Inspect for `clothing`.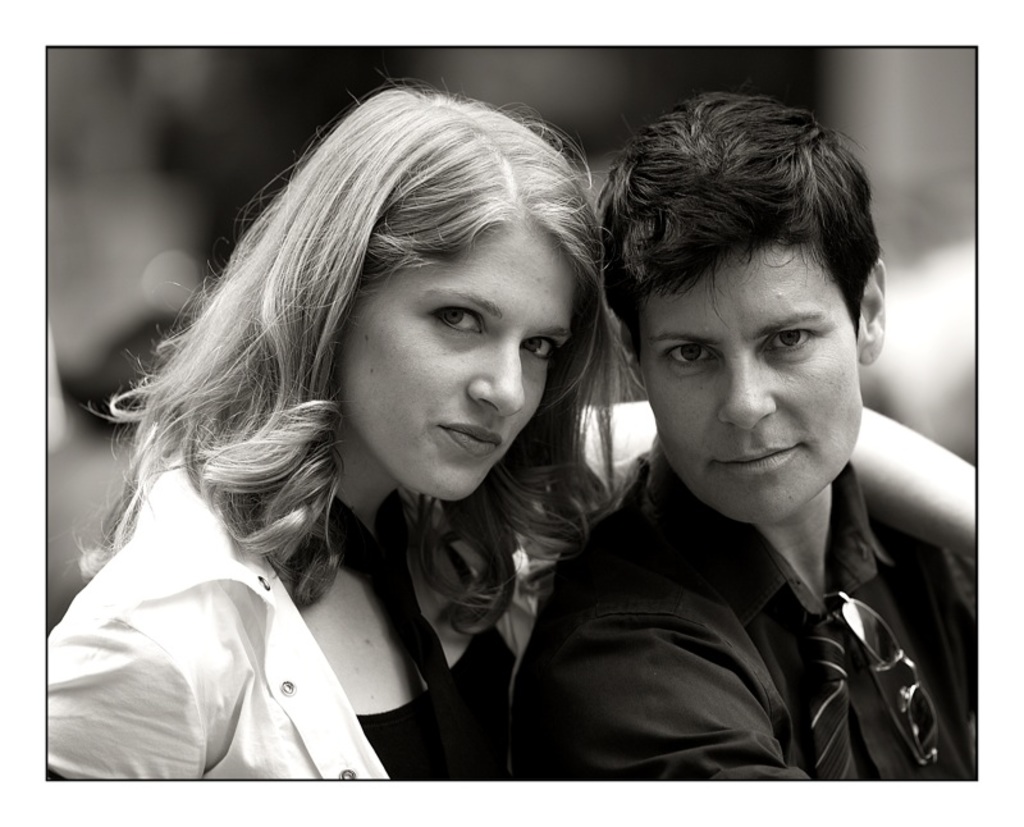
Inspection: rect(477, 352, 965, 805).
